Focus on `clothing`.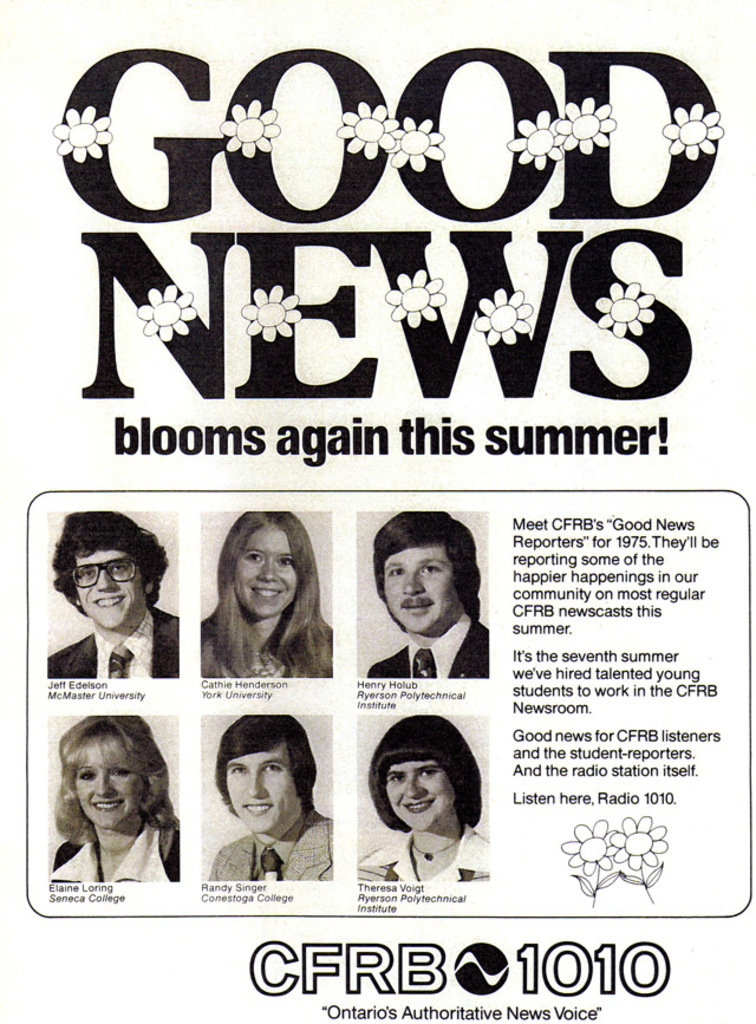
Focused at 216 804 327 881.
